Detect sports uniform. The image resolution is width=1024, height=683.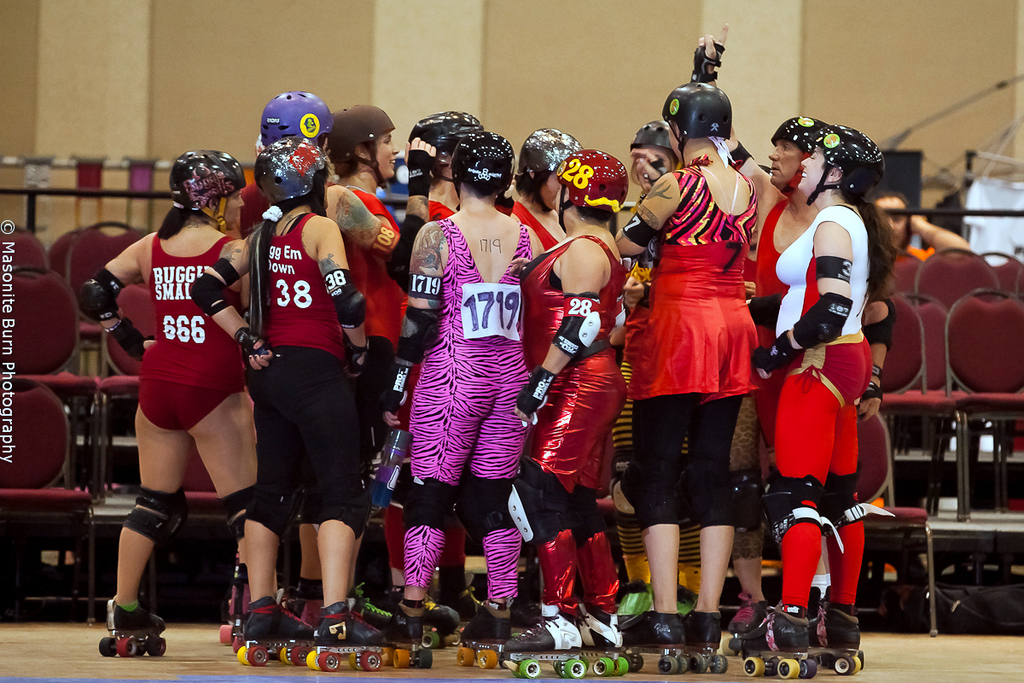
79, 148, 313, 666.
